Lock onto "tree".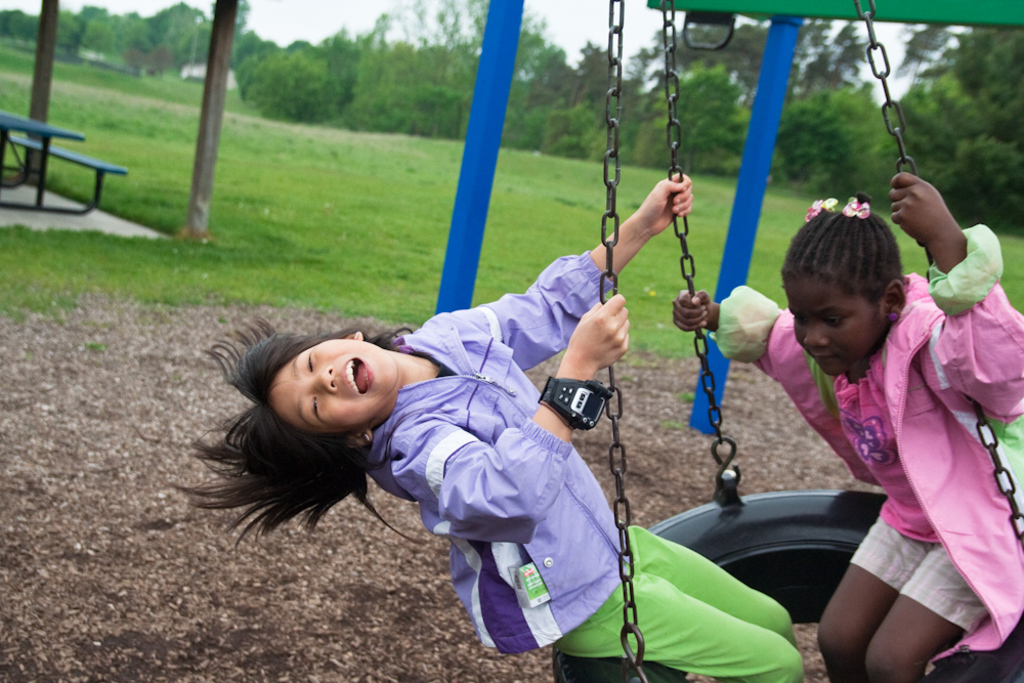
Locked: <bbox>899, 22, 1023, 227</bbox>.
